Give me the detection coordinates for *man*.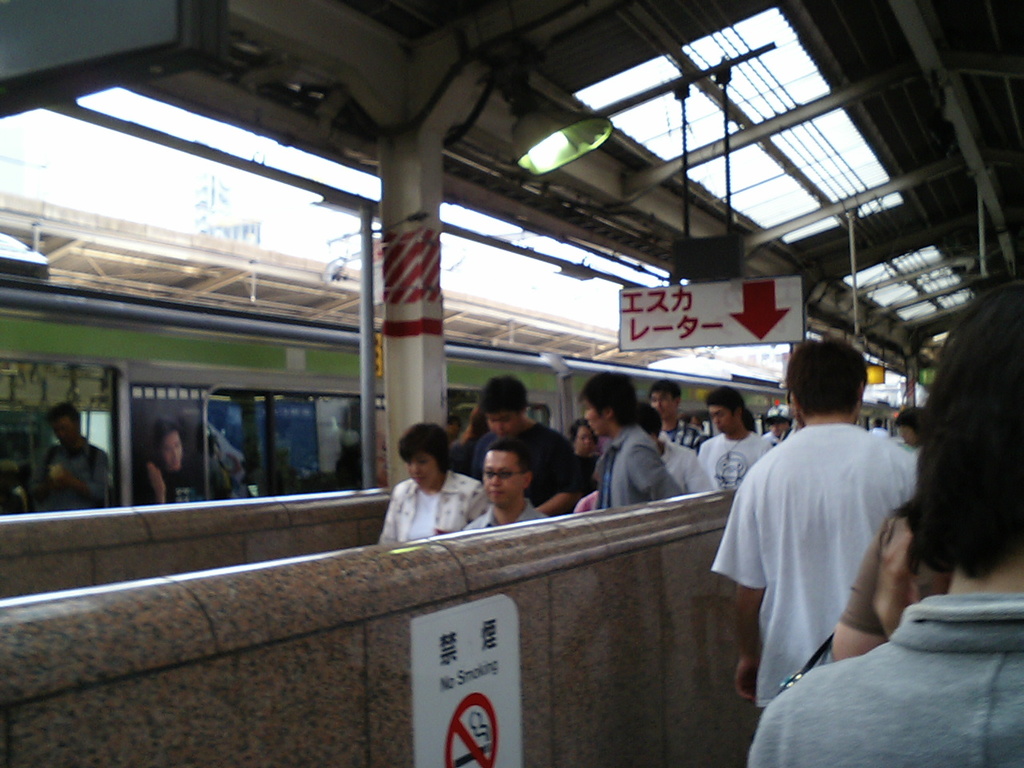
bbox=(730, 262, 1023, 767).
